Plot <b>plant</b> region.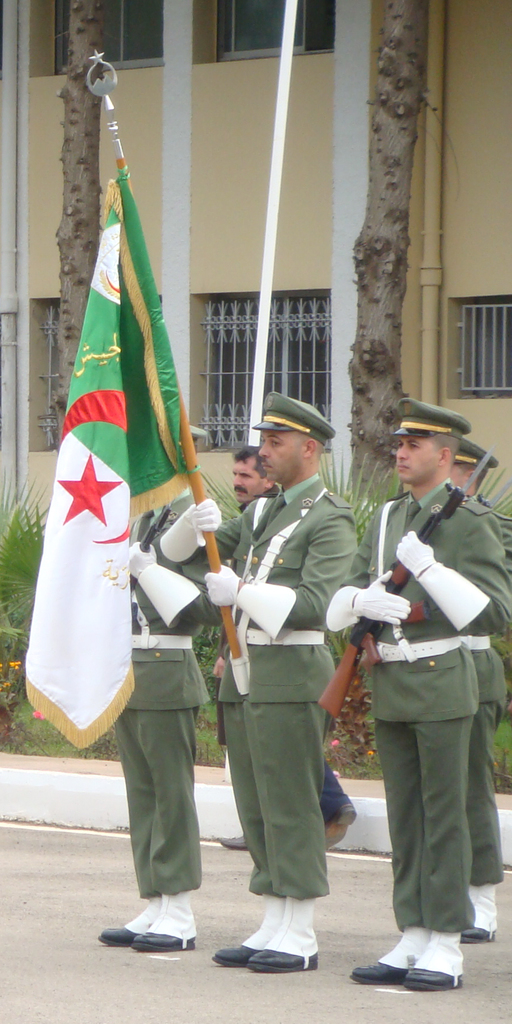
Plotted at [0,586,52,660].
